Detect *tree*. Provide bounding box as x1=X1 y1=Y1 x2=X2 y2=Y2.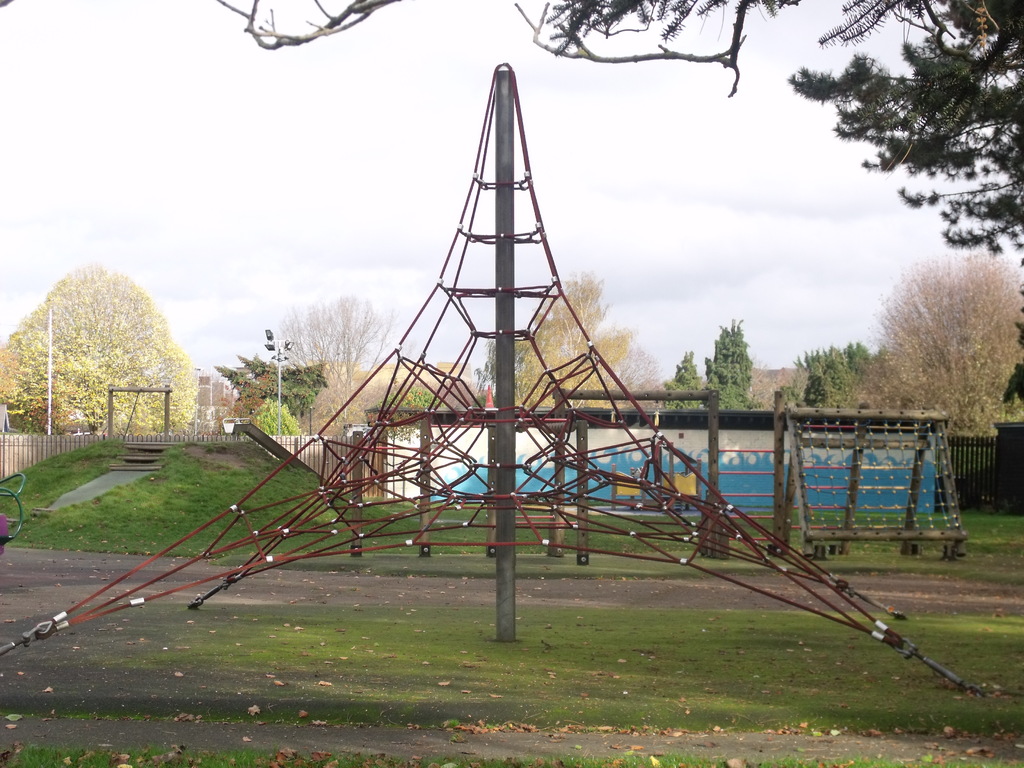
x1=868 y1=247 x2=1023 y2=442.
